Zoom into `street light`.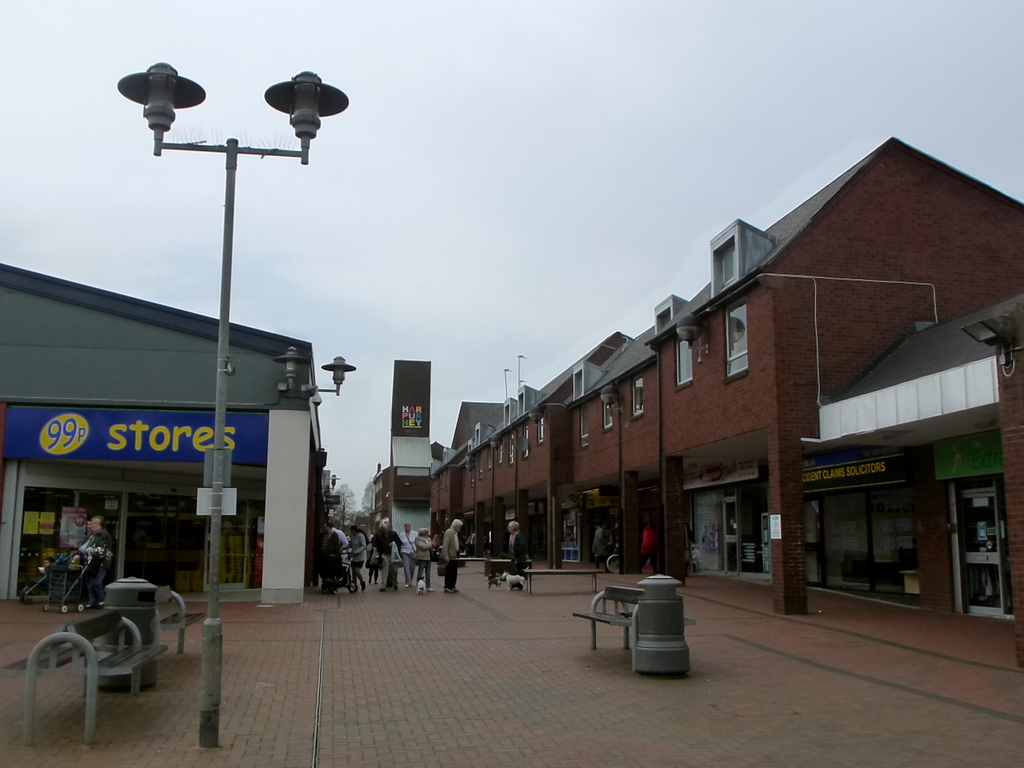
Zoom target: bbox=(648, 304, 701, 577).
